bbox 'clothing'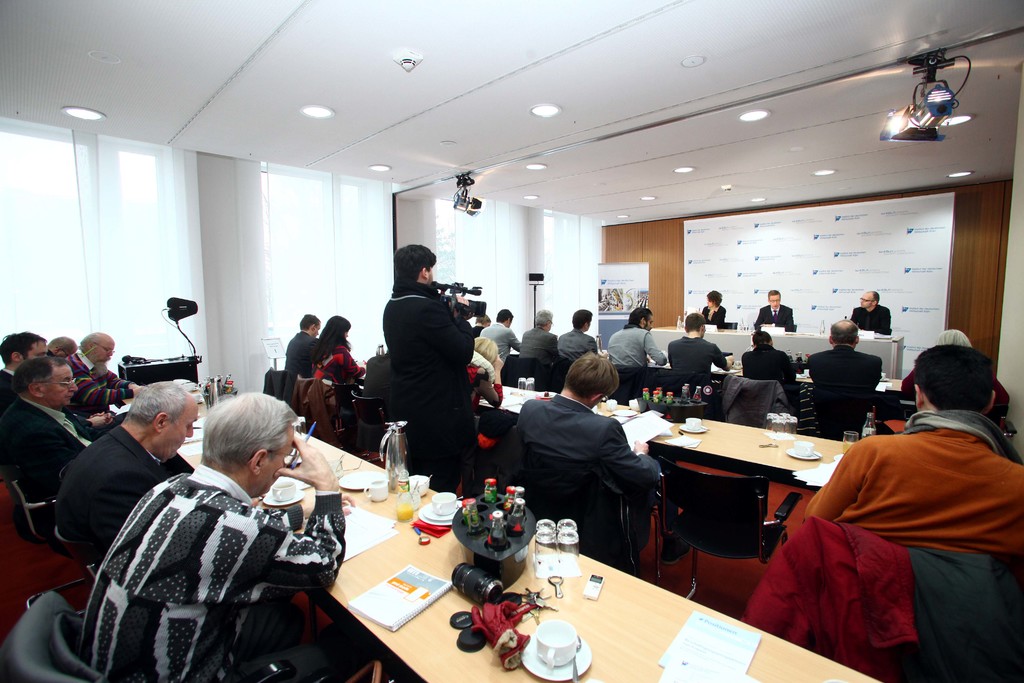
locate(600, 323, 671, 368)
